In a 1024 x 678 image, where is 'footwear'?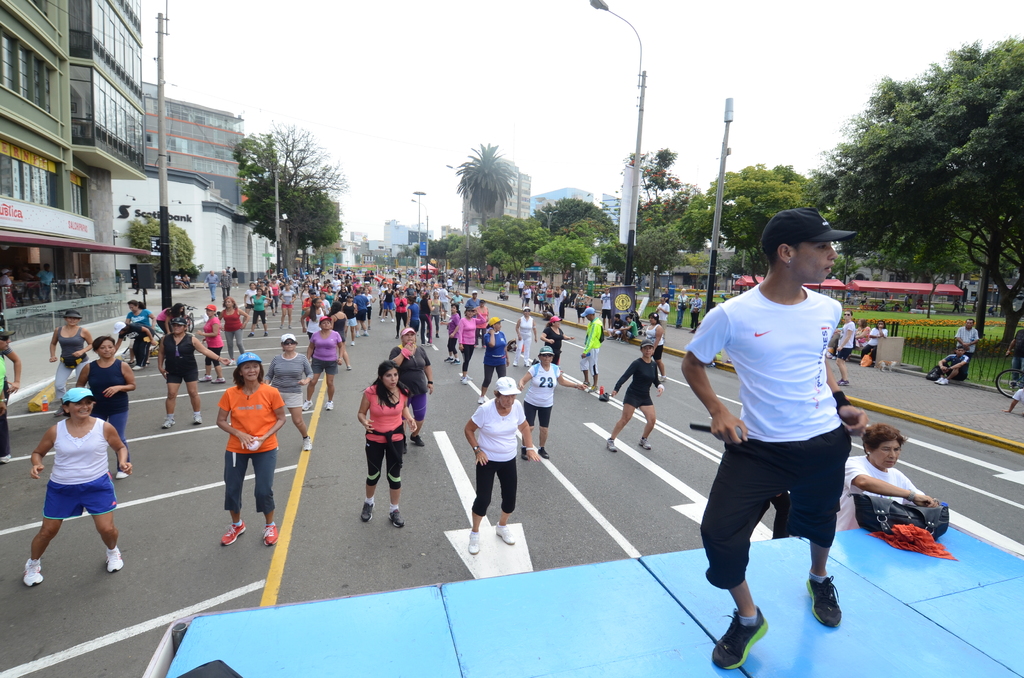
{"x1": 103, "y1": 549, "x2": 124, "y2": 571}.
